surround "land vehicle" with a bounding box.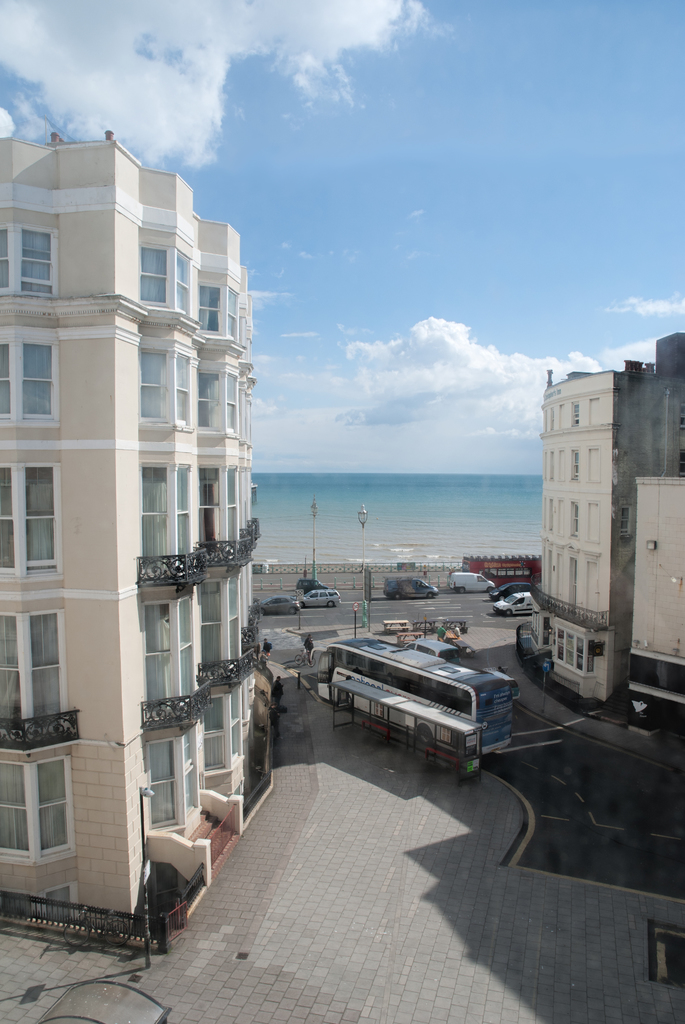
[x1=489, y1=581, x2=531, y2=602].
